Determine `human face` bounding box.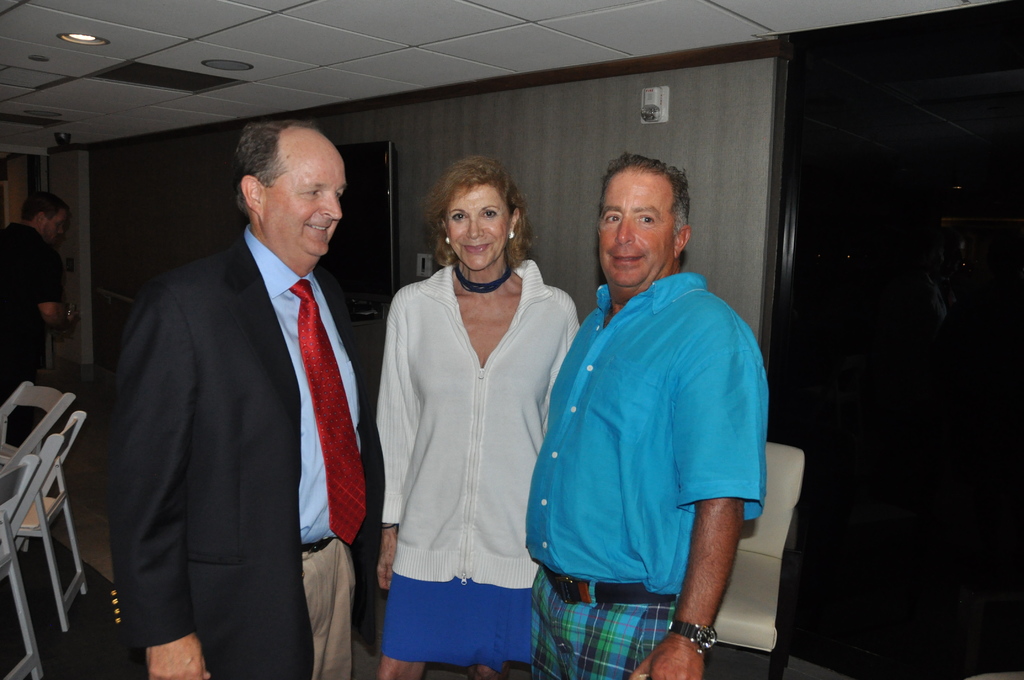
Determined: [x1=260, y1=135, x2=347, y2=254].
